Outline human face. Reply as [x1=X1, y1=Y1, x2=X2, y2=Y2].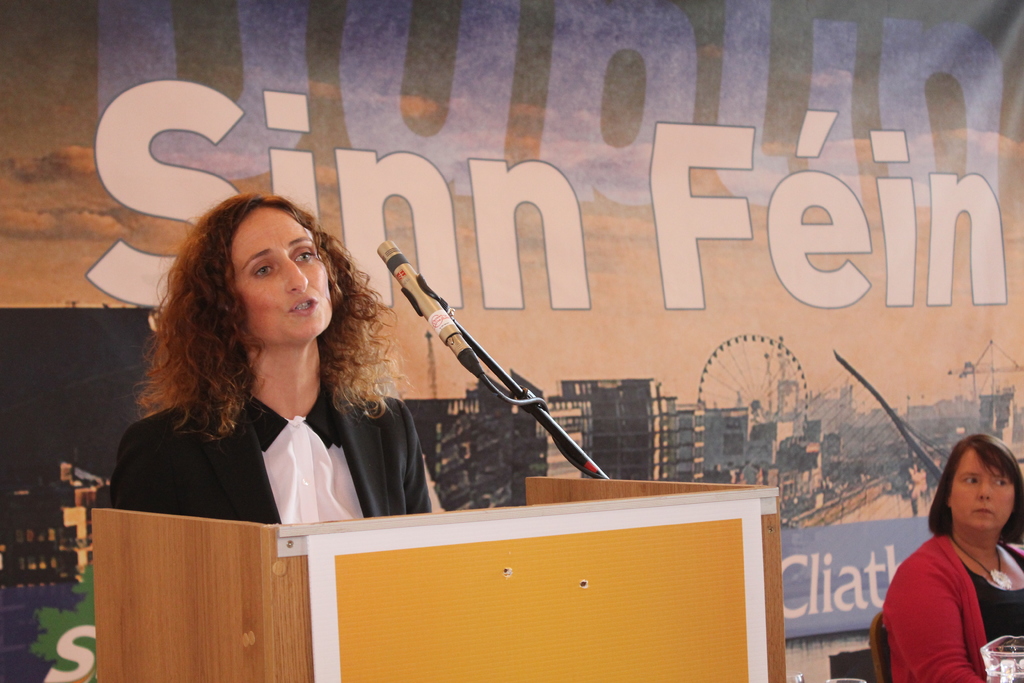
[x1=945, y1=448, x2=1018, y2=539].
